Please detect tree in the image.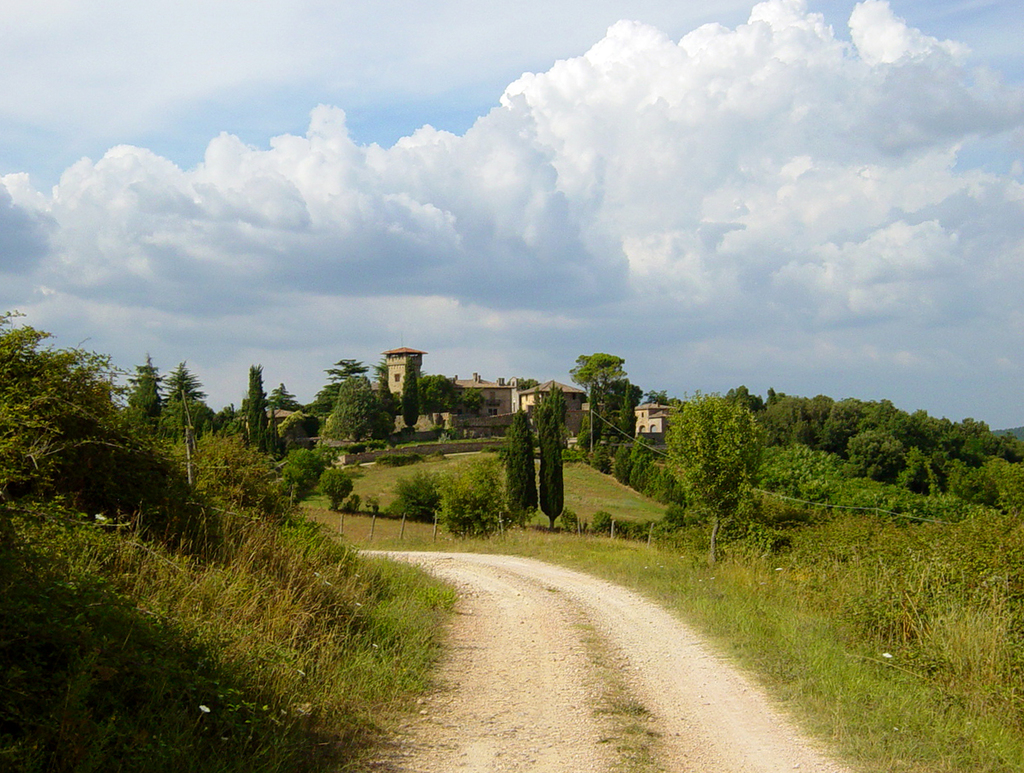
300,353,369,423.
